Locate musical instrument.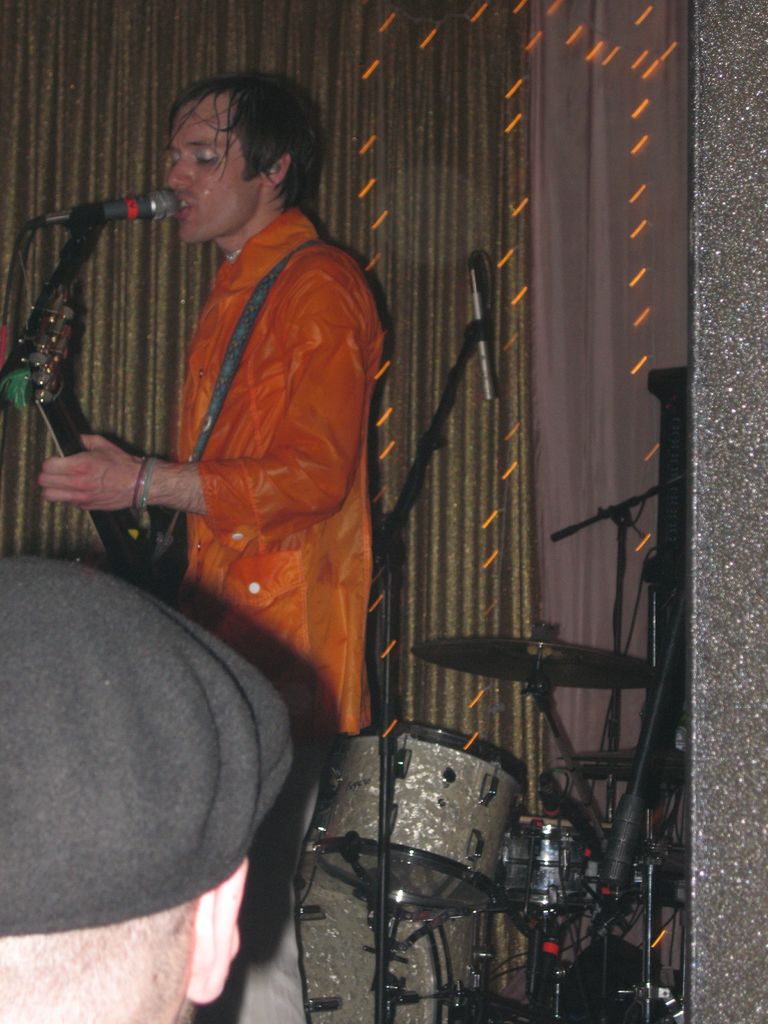
Bounding box: [left=271, top=637, right=683, bottom=982].
